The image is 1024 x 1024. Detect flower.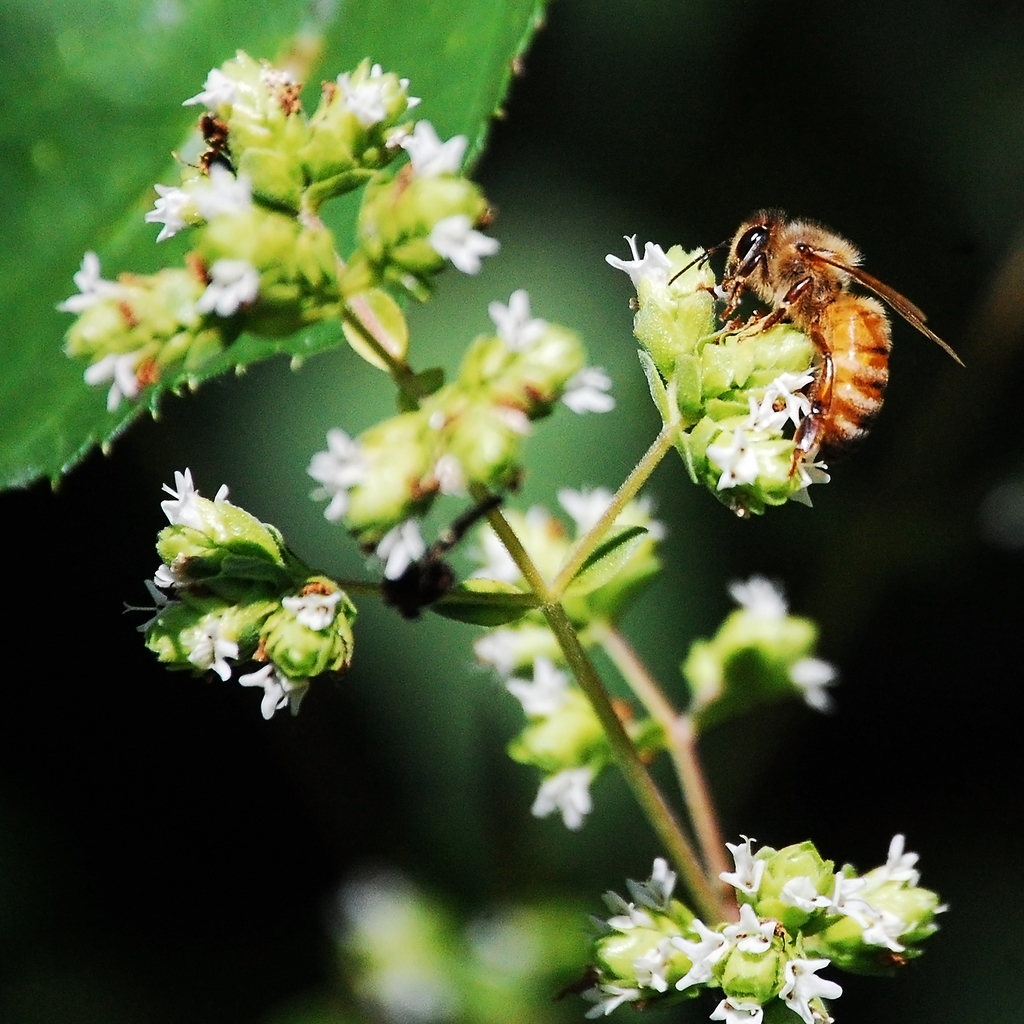
Detection: (184,55,314,138).
